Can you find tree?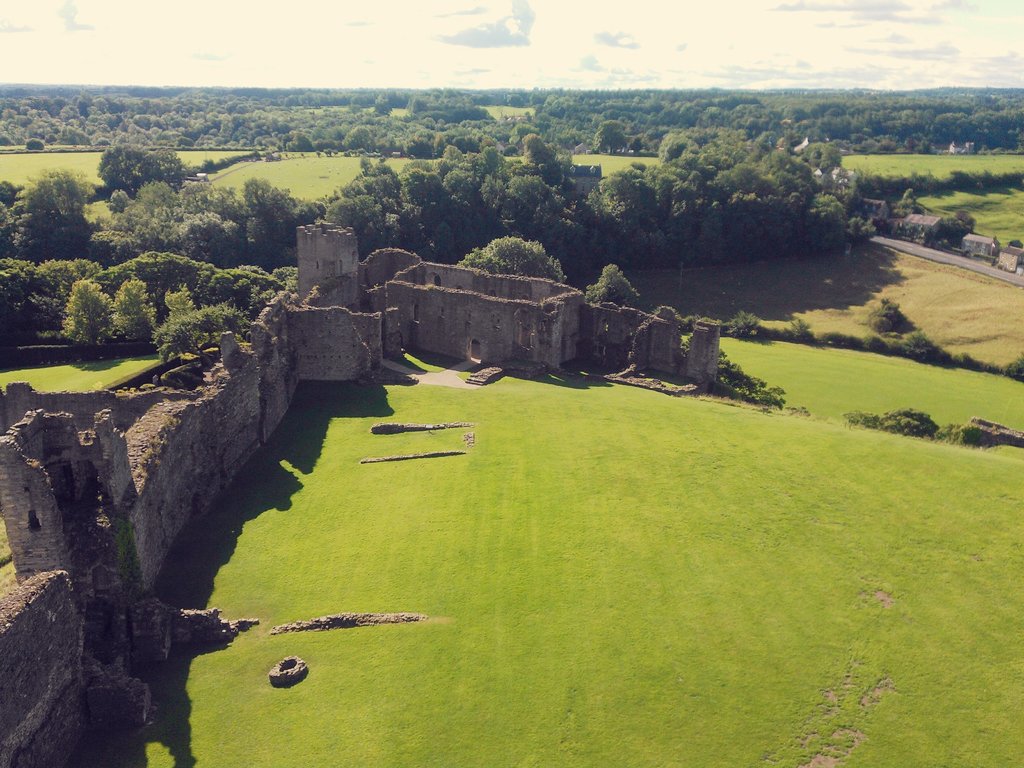
Yes, bounding box: 683,102,695,126.
